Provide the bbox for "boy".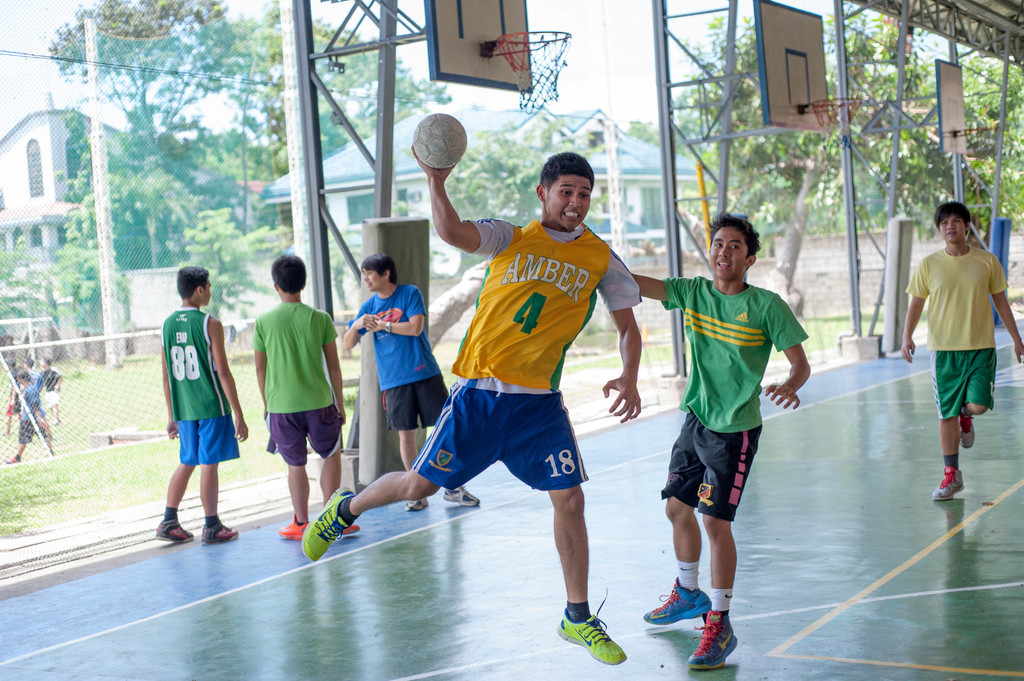
box=[303, 145, 643, 665].
